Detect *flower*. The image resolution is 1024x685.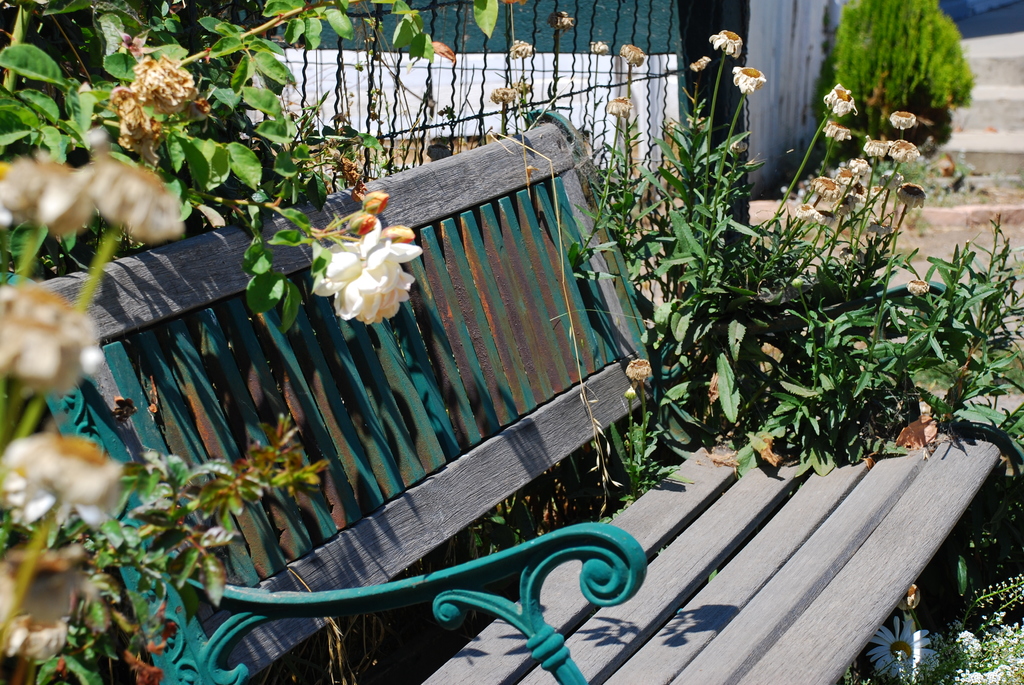
rect(0, 156, 97, 238).
